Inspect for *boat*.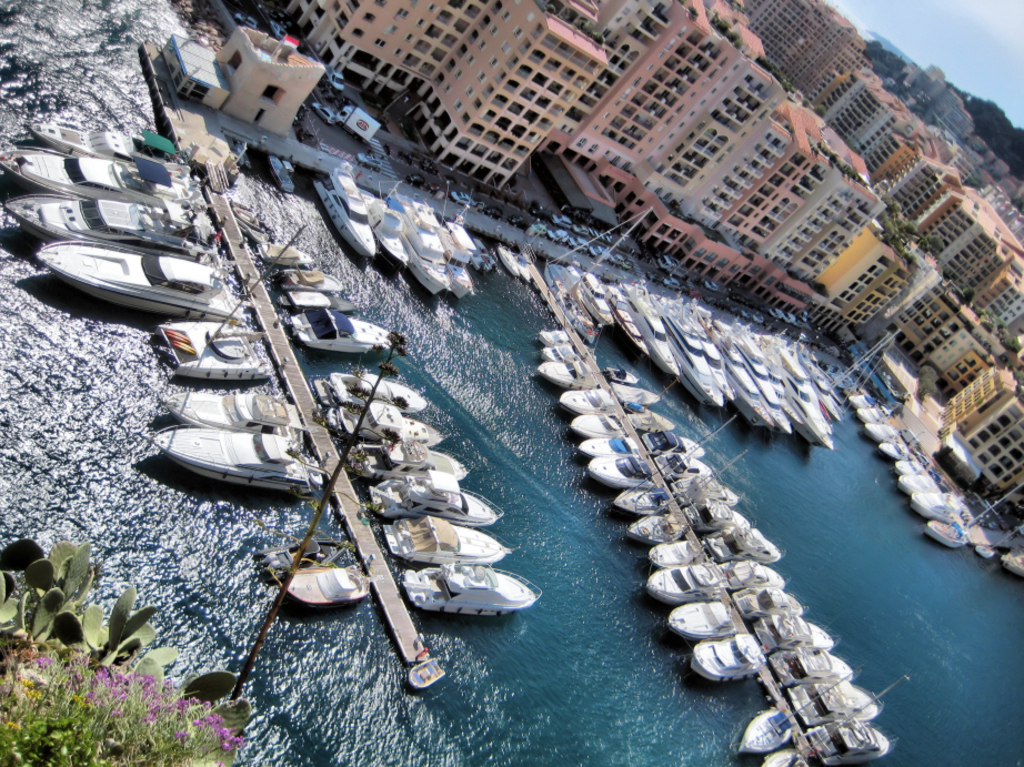
Inspection: <box>499,243,518,274</box>.
